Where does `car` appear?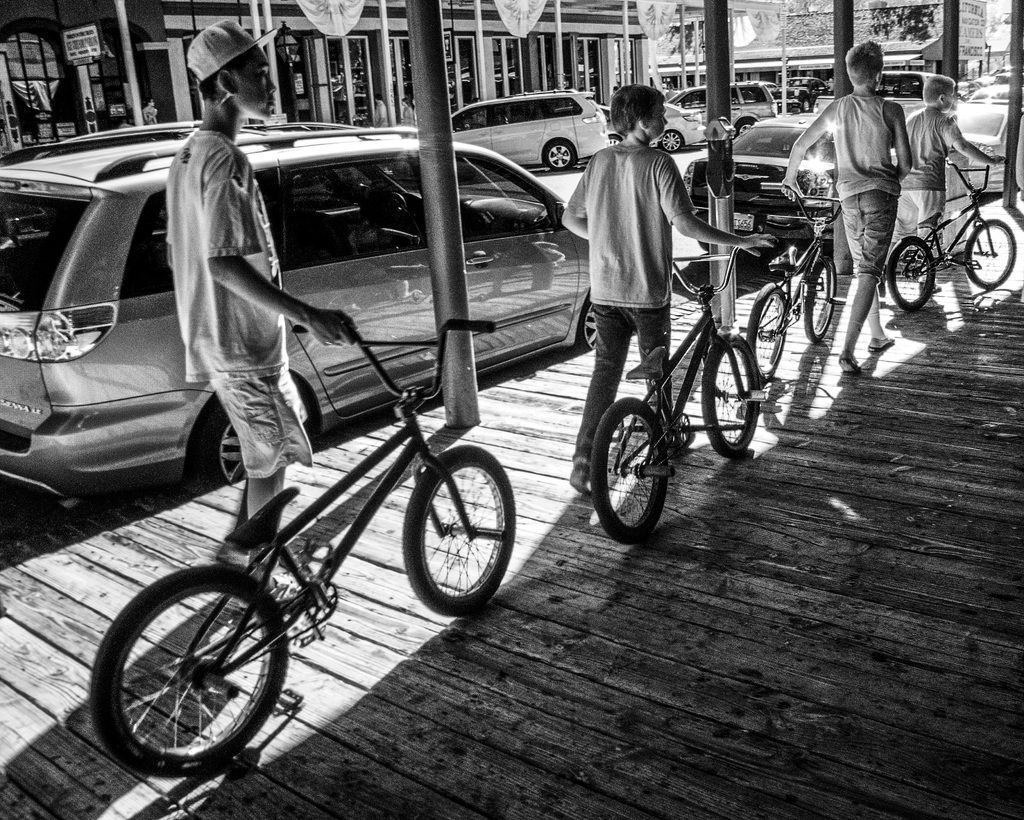
Appears at crop(4, 113, 659, 523).
